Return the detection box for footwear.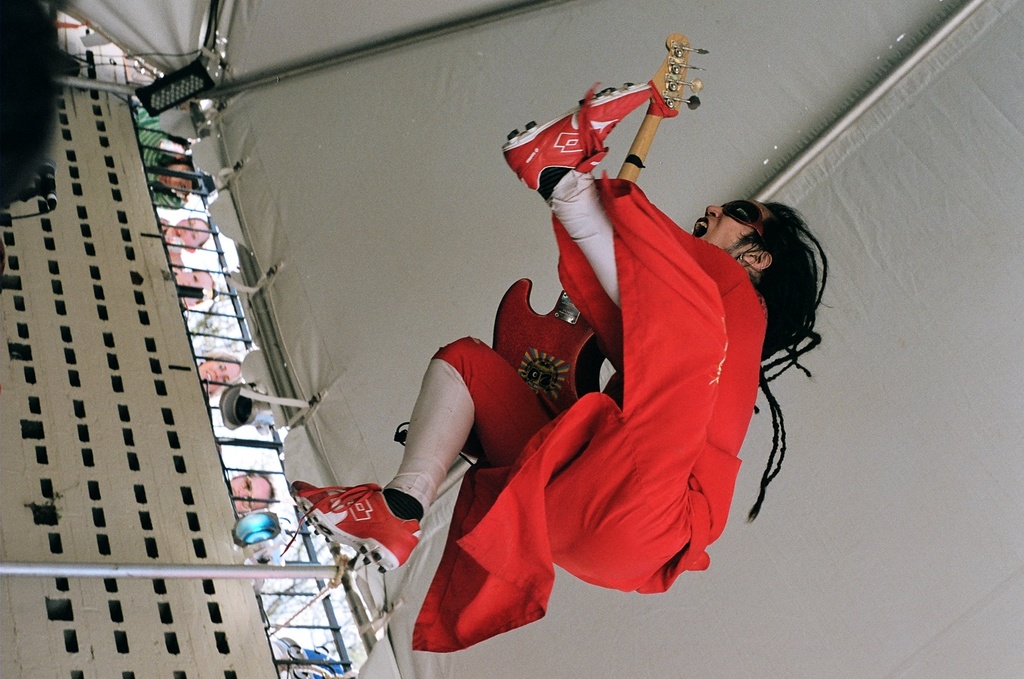
rect(501, 84, 653, 198).
